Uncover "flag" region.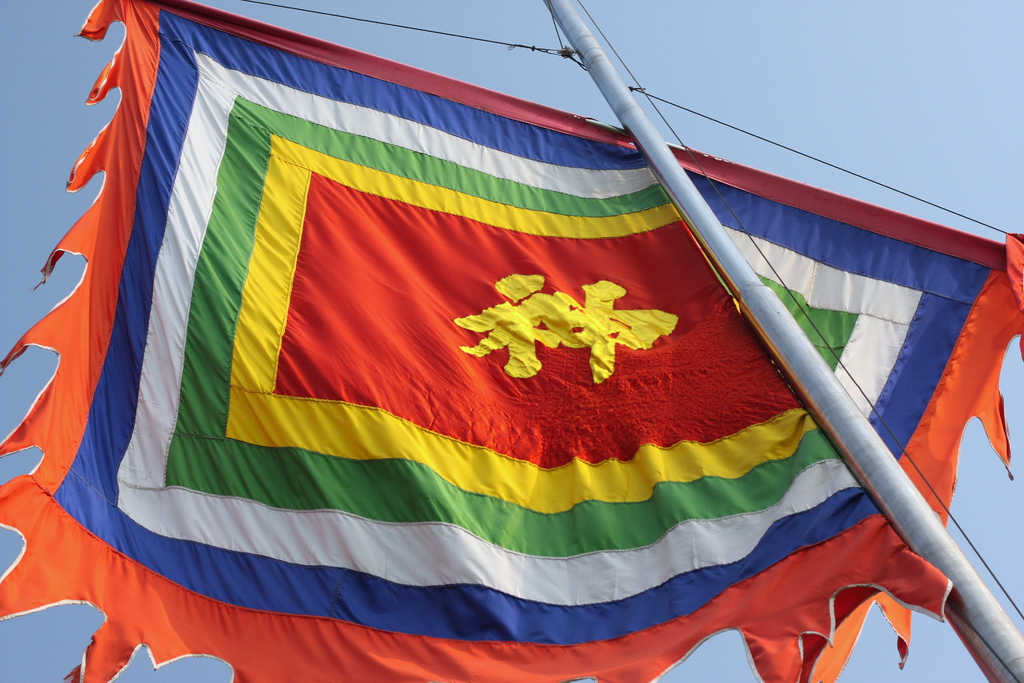
Uncovered: {"left": 15, "top": 0, "right": 961, "bottom": 644}.
